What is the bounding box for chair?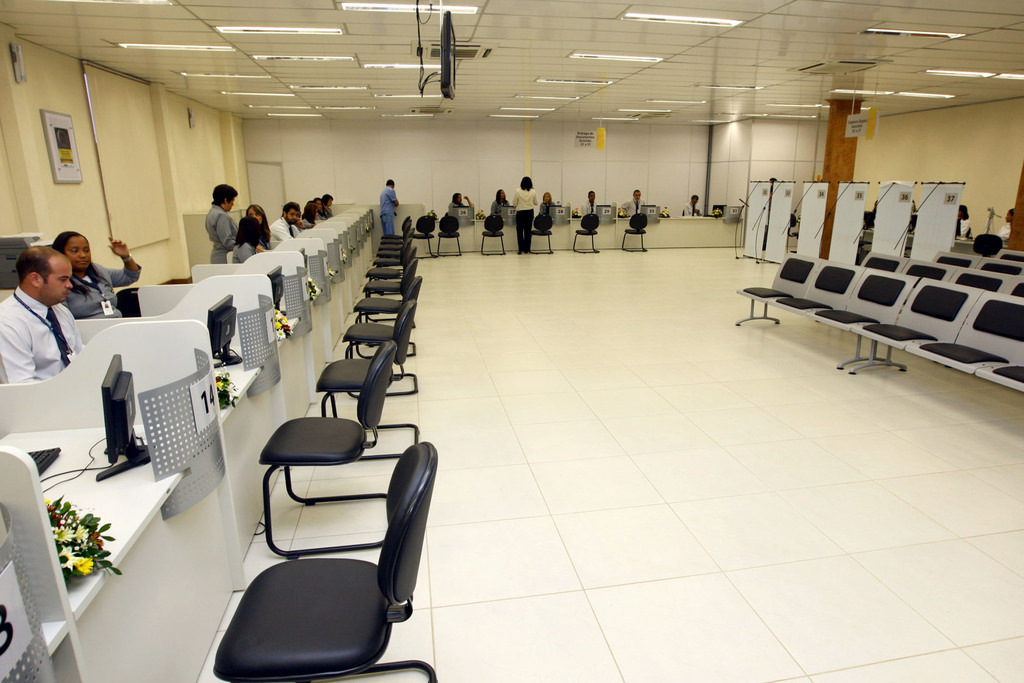
<region>414, 213, 439, 258</region>.
